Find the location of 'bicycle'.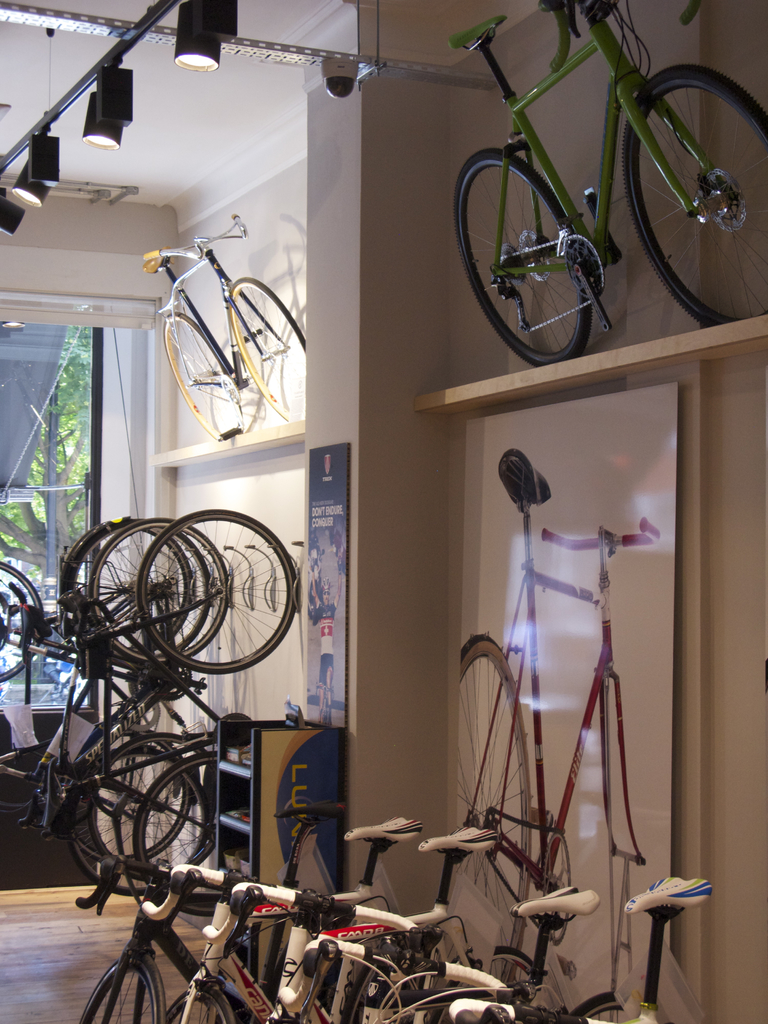
Location: 127,820,507,1023.
